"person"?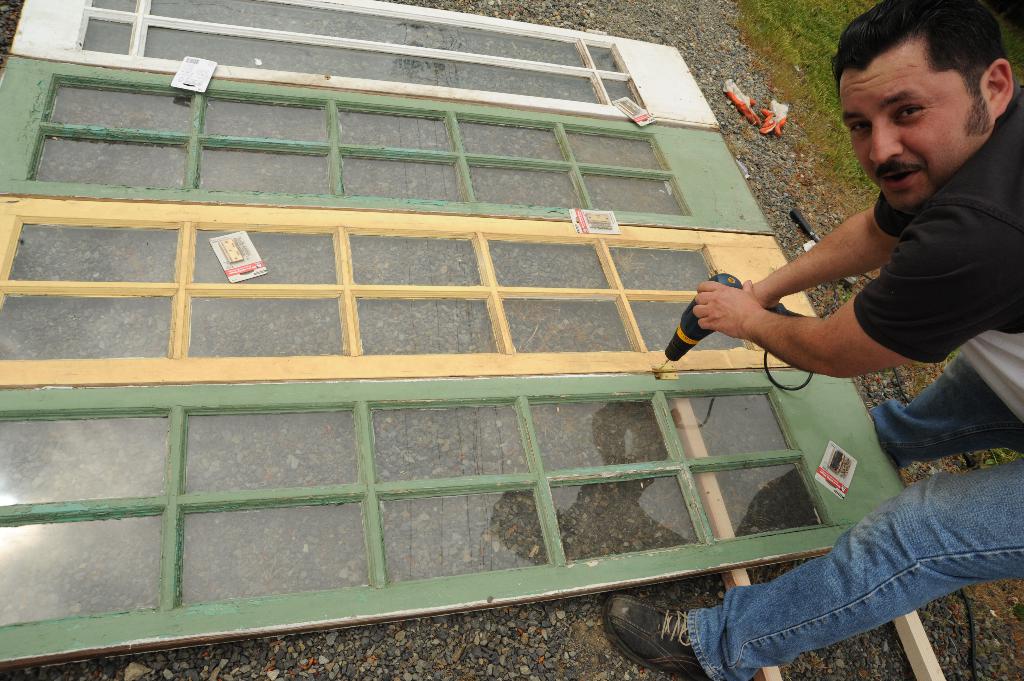
{"left": 607, "top": 0, "right": 1023, "bottom": 680}
